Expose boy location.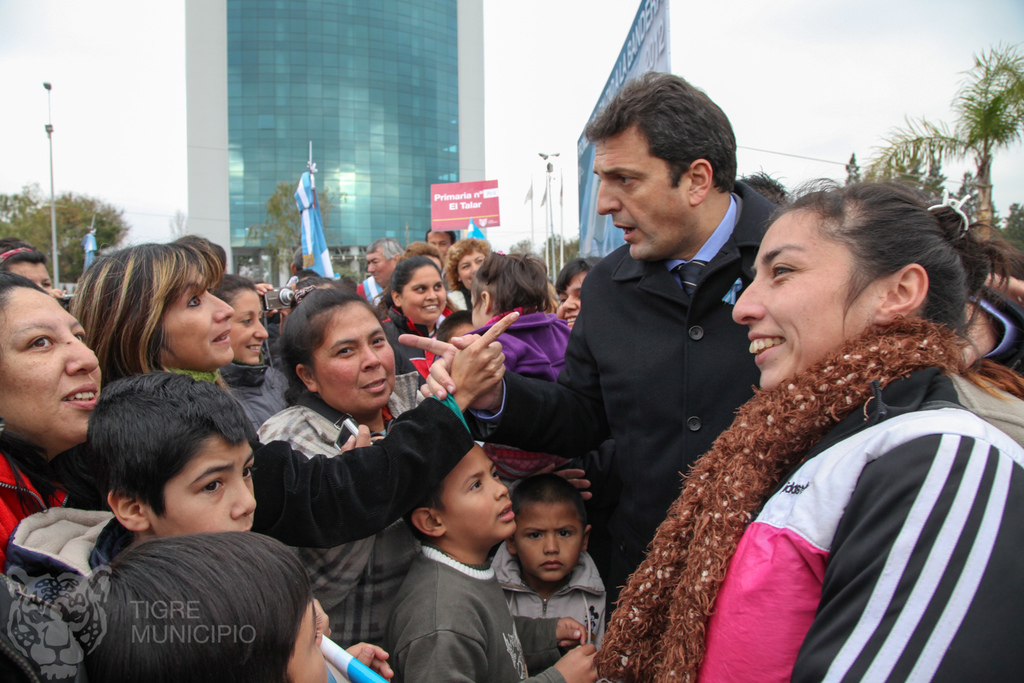
Exposed at rect(490, 471, 607, 647).
